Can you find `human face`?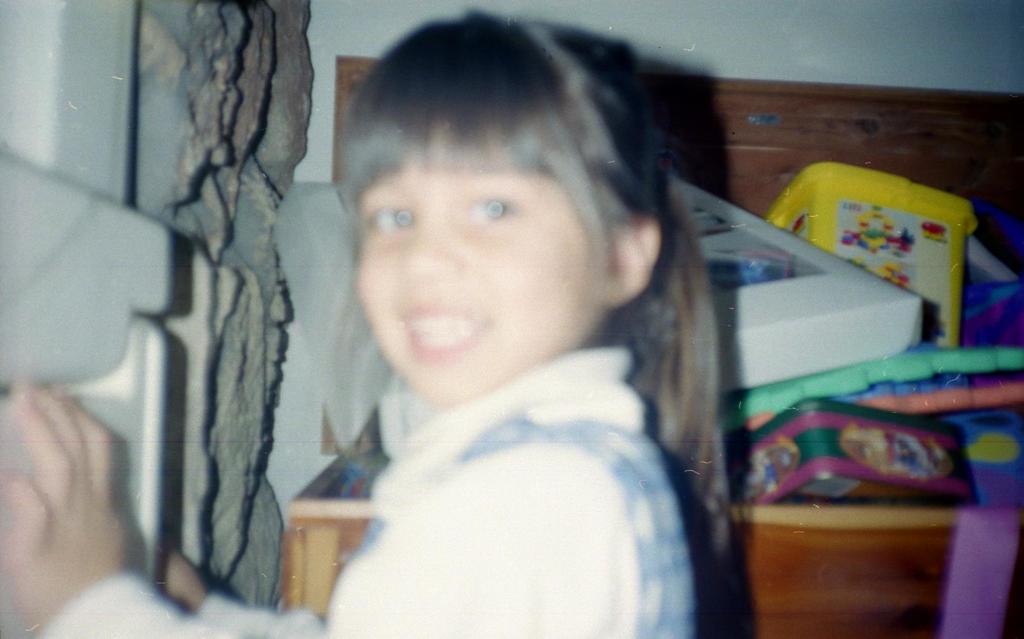
Yes, bounding box: box(355, 122, 604, 408).
